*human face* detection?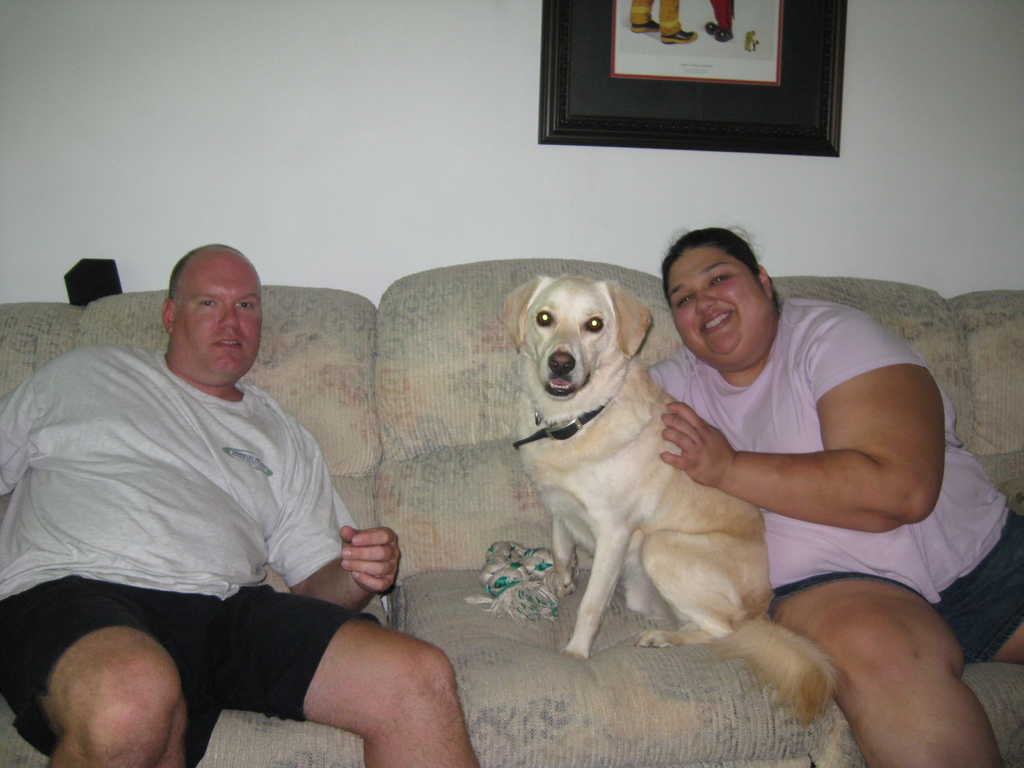
(x1=173, y1=243, x2=266, y2=383)
